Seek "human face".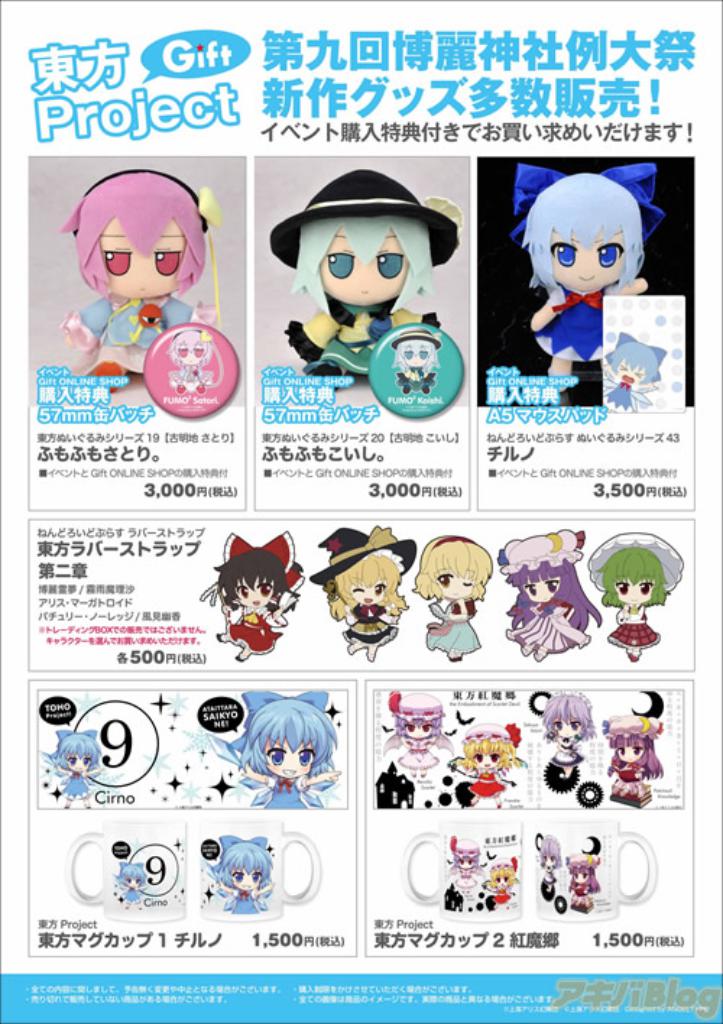
(x1=179, y1=344, x2=202, y2=363).
